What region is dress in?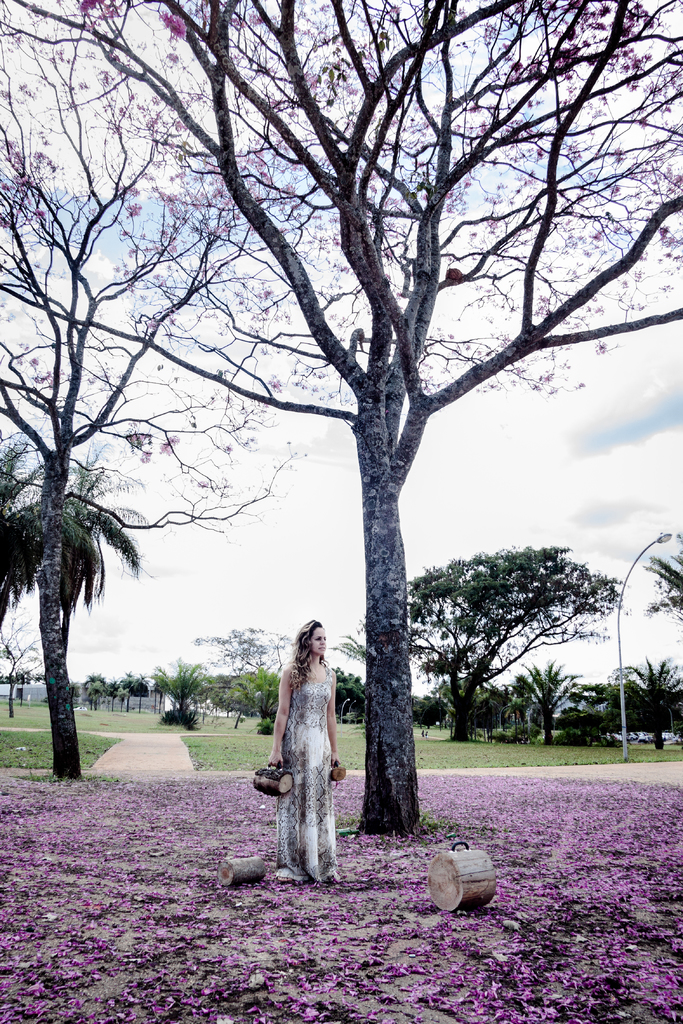
l=273, t=666, r=347, b=886.
